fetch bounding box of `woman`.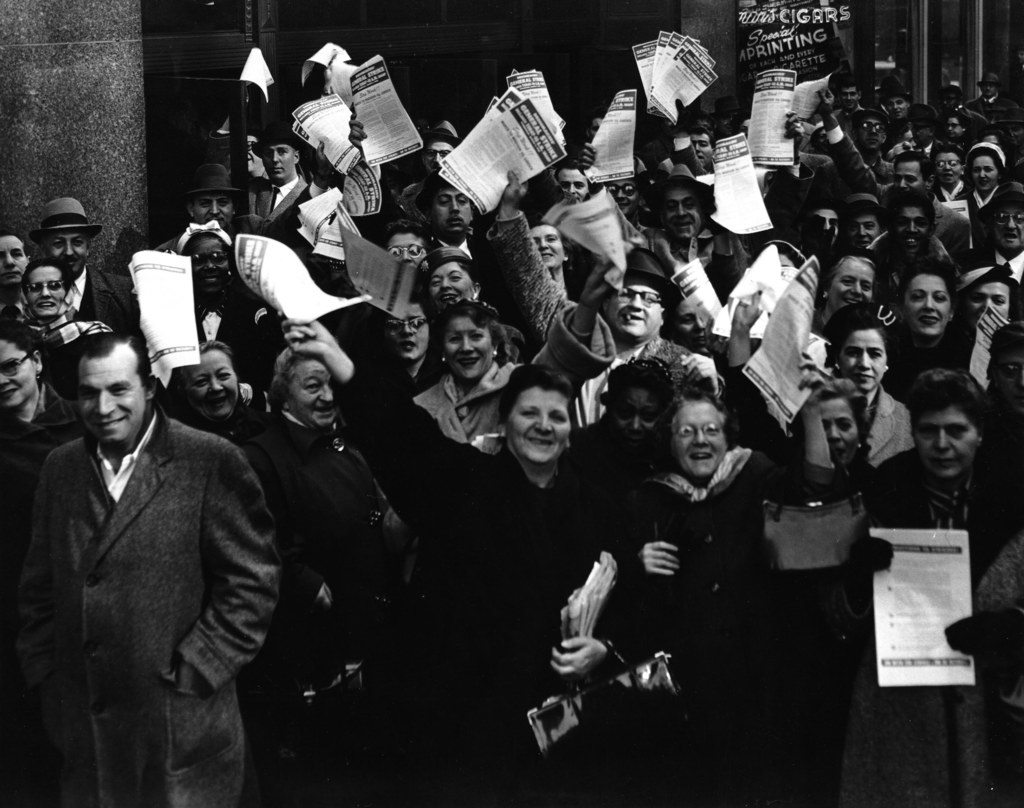
Bbox: BBox(12, 258, 112, 407).
